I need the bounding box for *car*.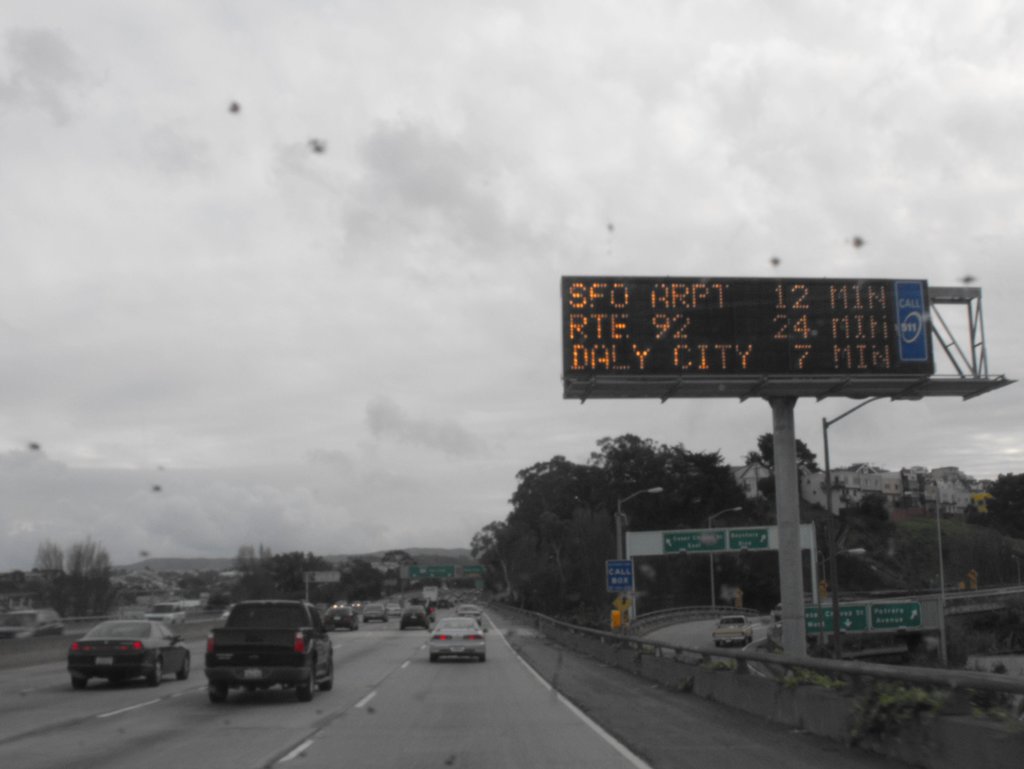
Here it is: bbox=(363, 604, 390, 622).
